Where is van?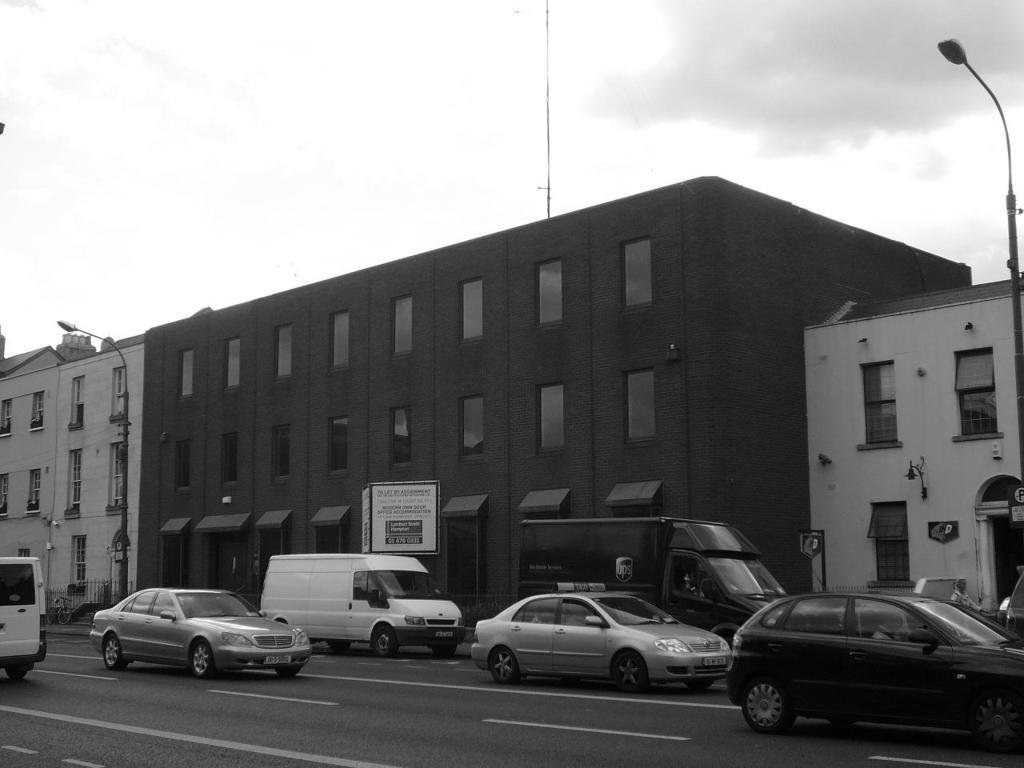
[255, 548, 469, 662].
